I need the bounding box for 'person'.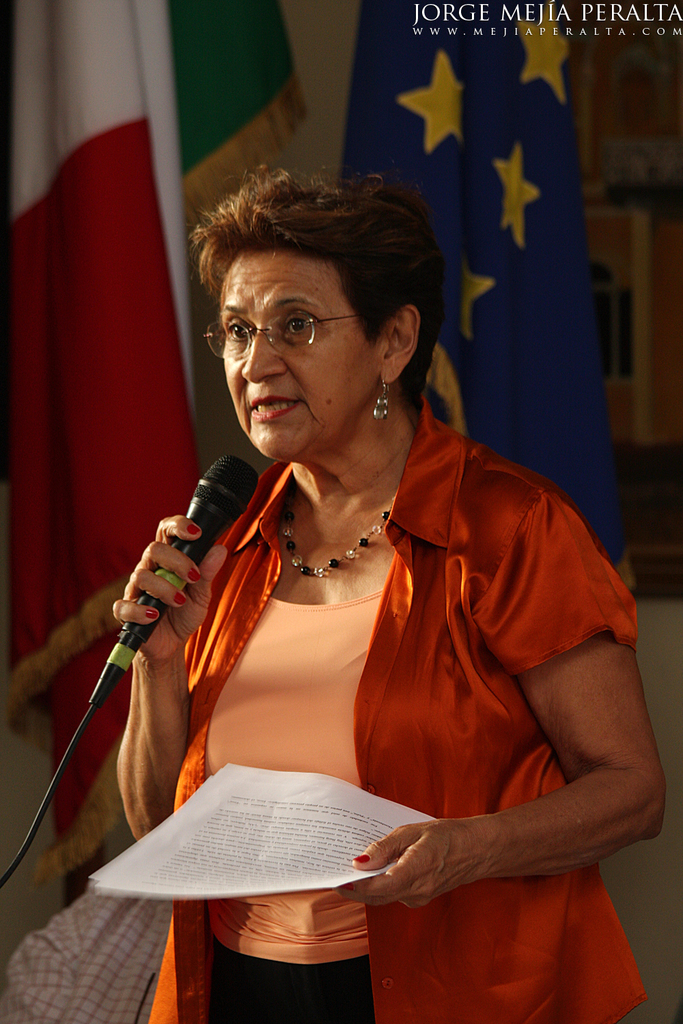
Here it is: [x1=71, y1=174, x2=618, y2=1023].
